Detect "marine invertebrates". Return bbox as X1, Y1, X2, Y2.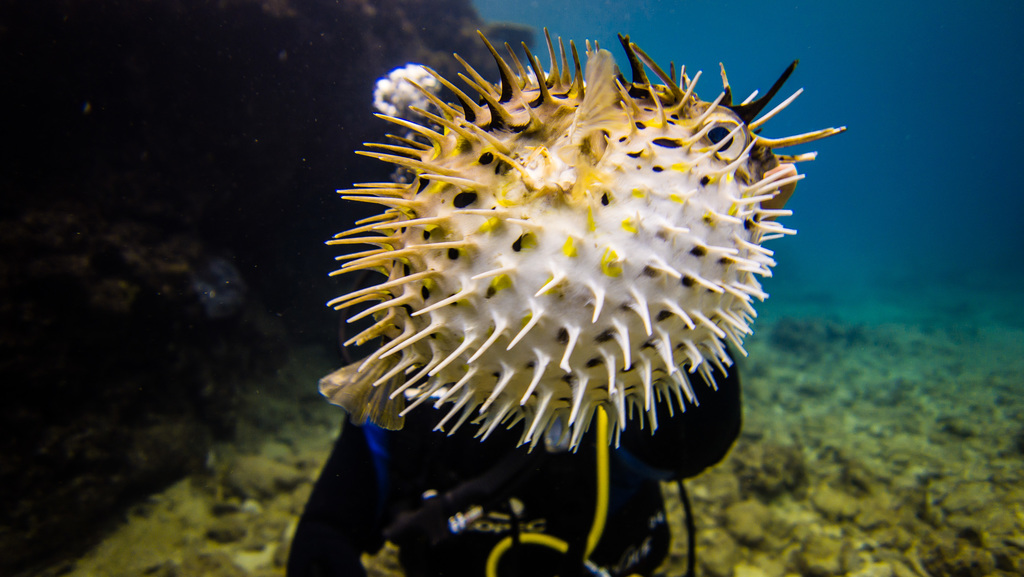
316, 17, 797, 536.
